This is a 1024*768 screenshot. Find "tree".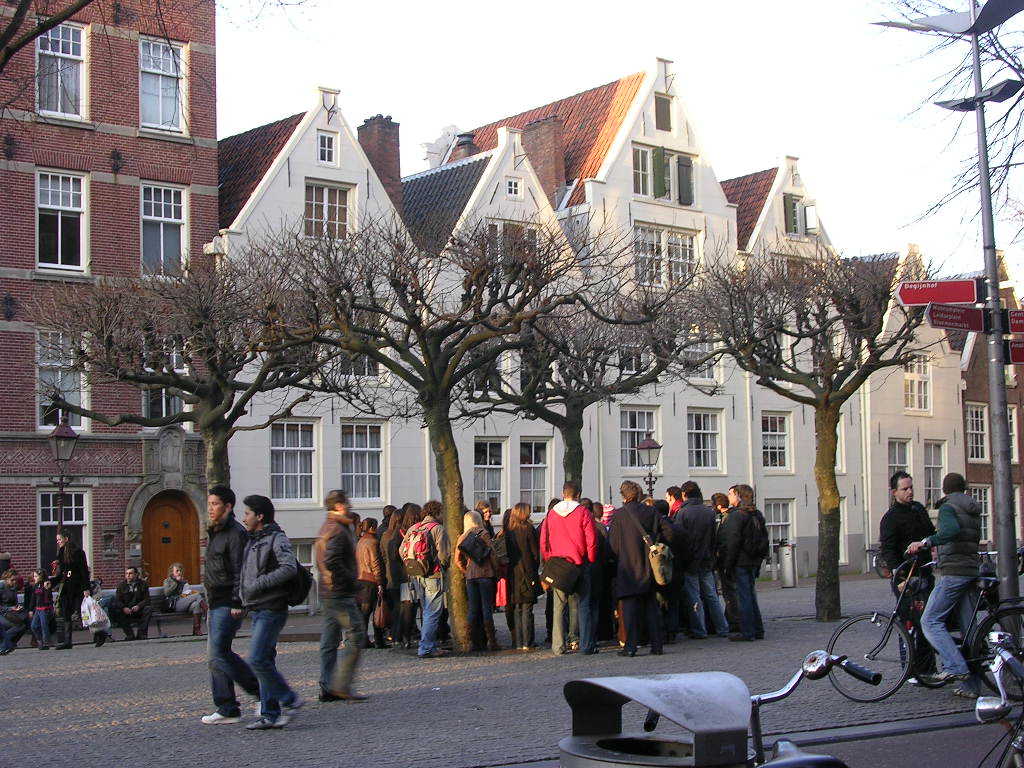
Bounding box: <region>251, 194, 650, 656</region>.
